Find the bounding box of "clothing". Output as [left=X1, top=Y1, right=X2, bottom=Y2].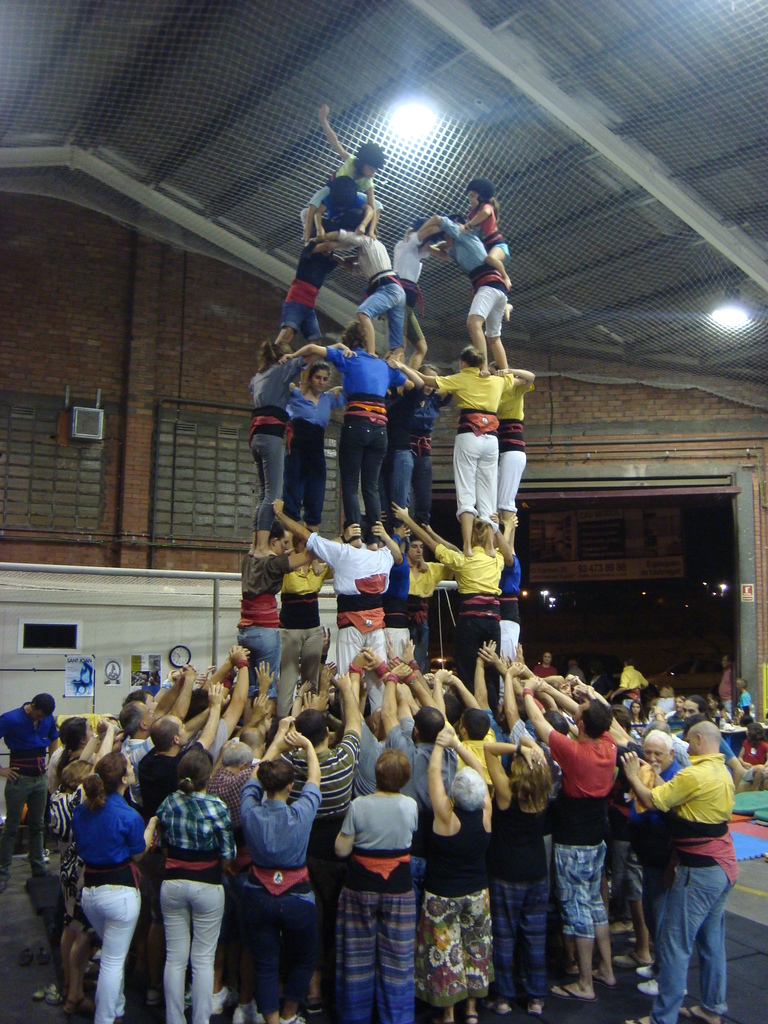
[left=470, top=203, right=511, bottom=257].
